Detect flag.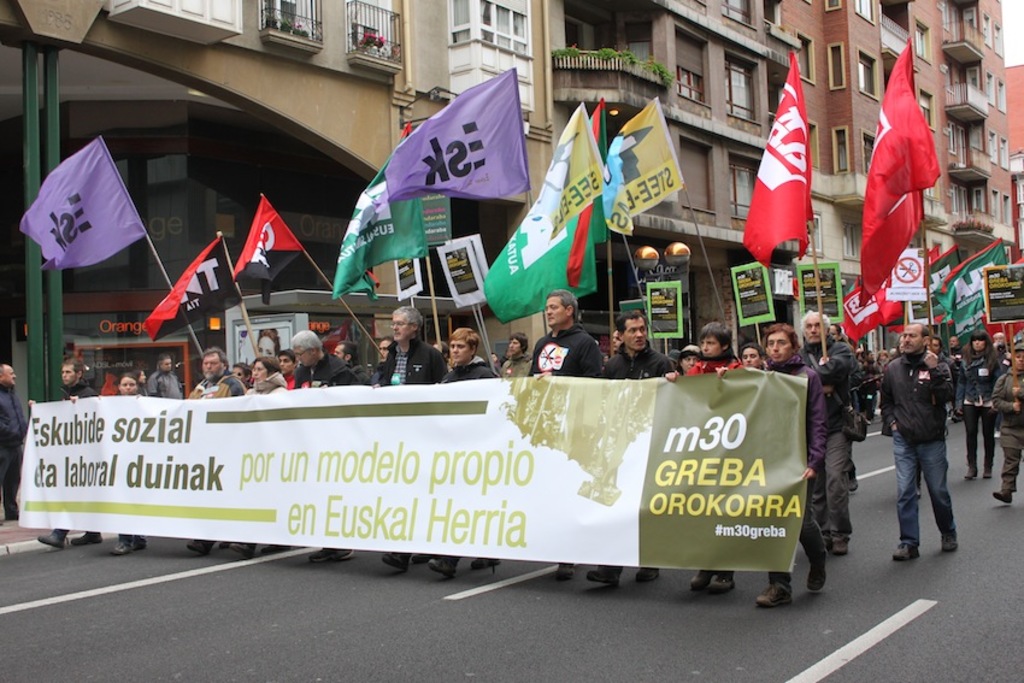
Detected at x1=934 y1=235 x2=1007 y2=331.
